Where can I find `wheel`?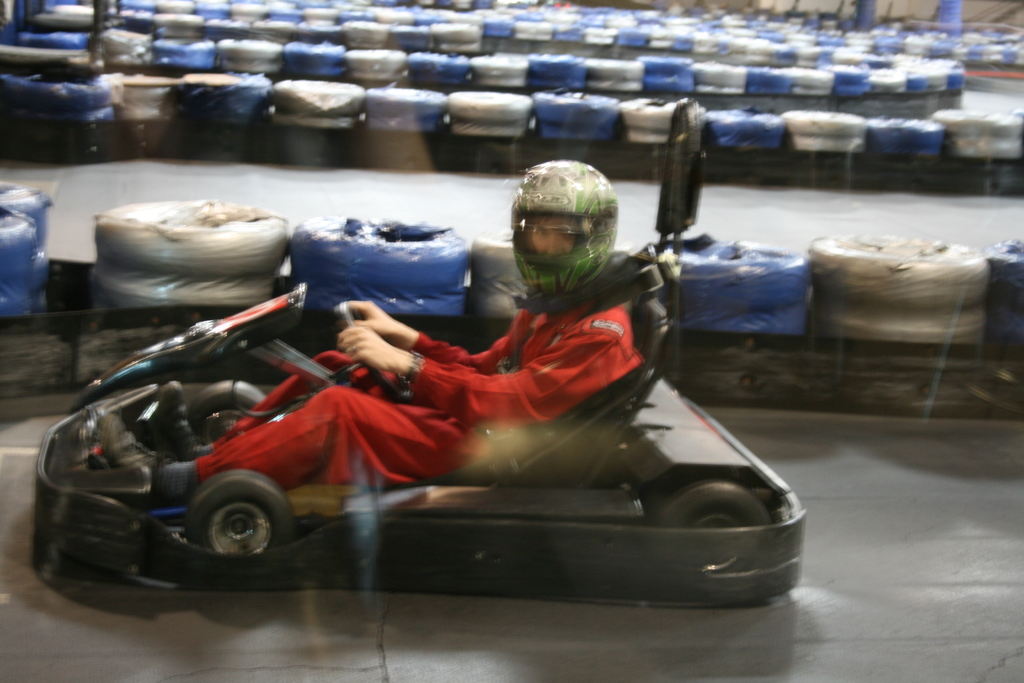
You can find it at x1=450 y1=119 x2=529 y2=136.
